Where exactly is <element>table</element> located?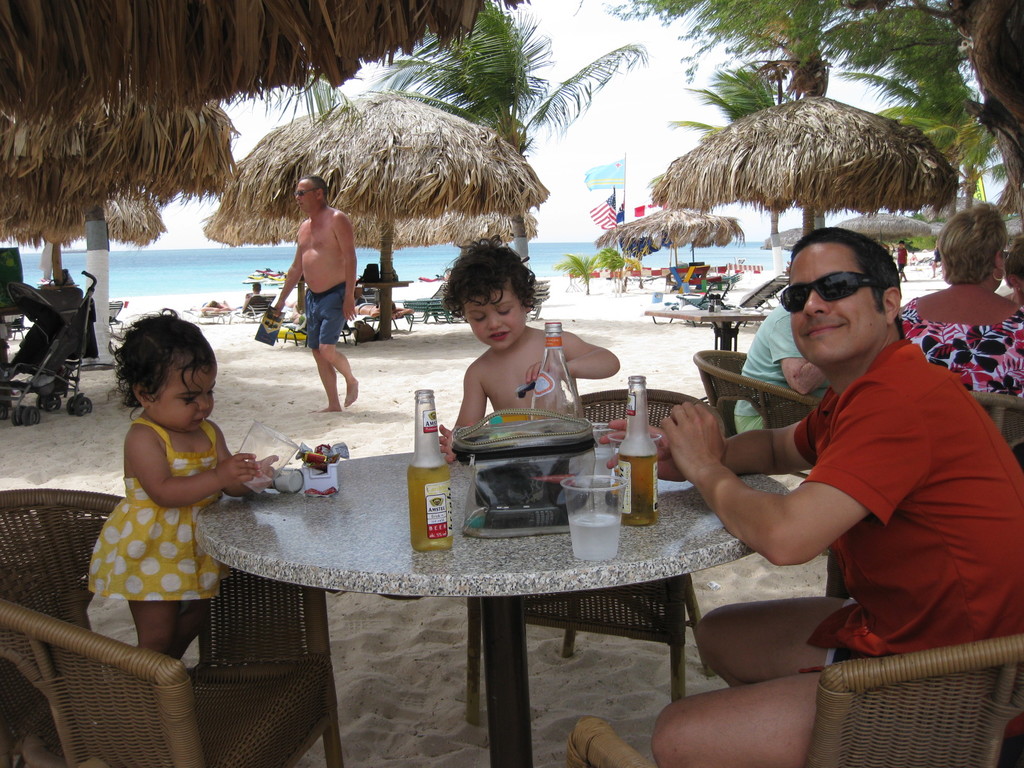
Its bounding box is <region>637, 303, 769, 351</region>.
